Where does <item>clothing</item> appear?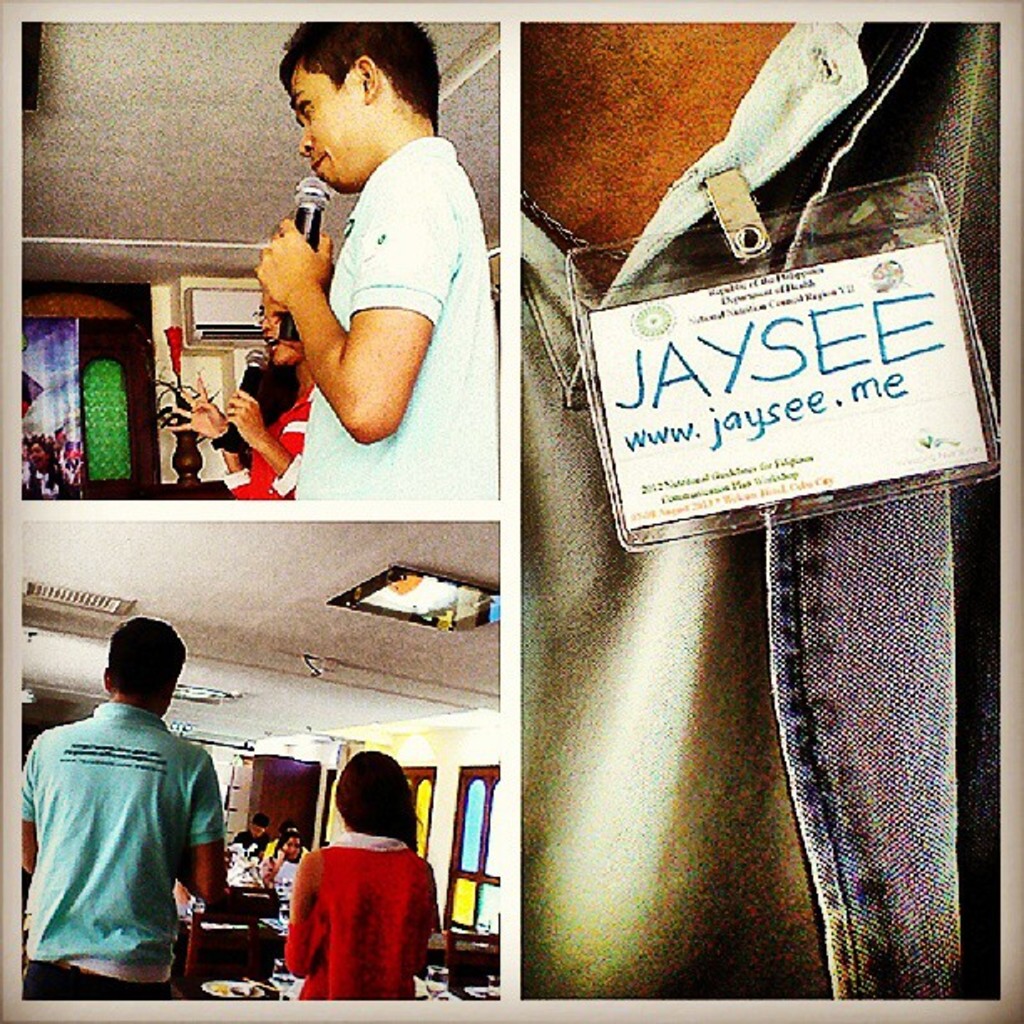
Appears at crop(293, 144, 499, 507).
